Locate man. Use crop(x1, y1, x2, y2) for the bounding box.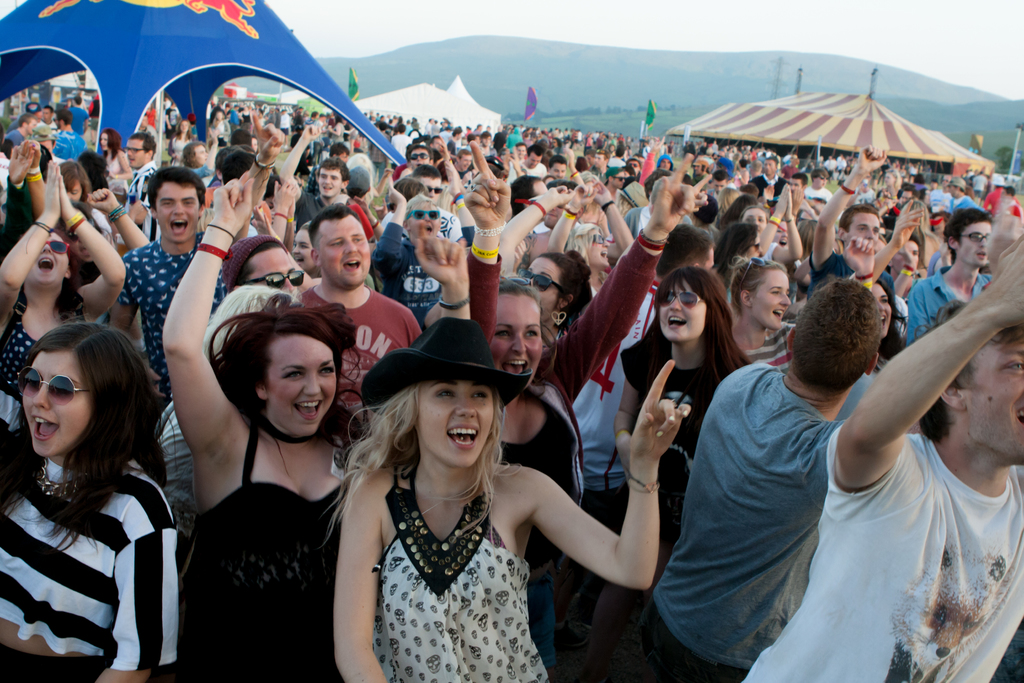
crop(579, 282, 886, 681).
